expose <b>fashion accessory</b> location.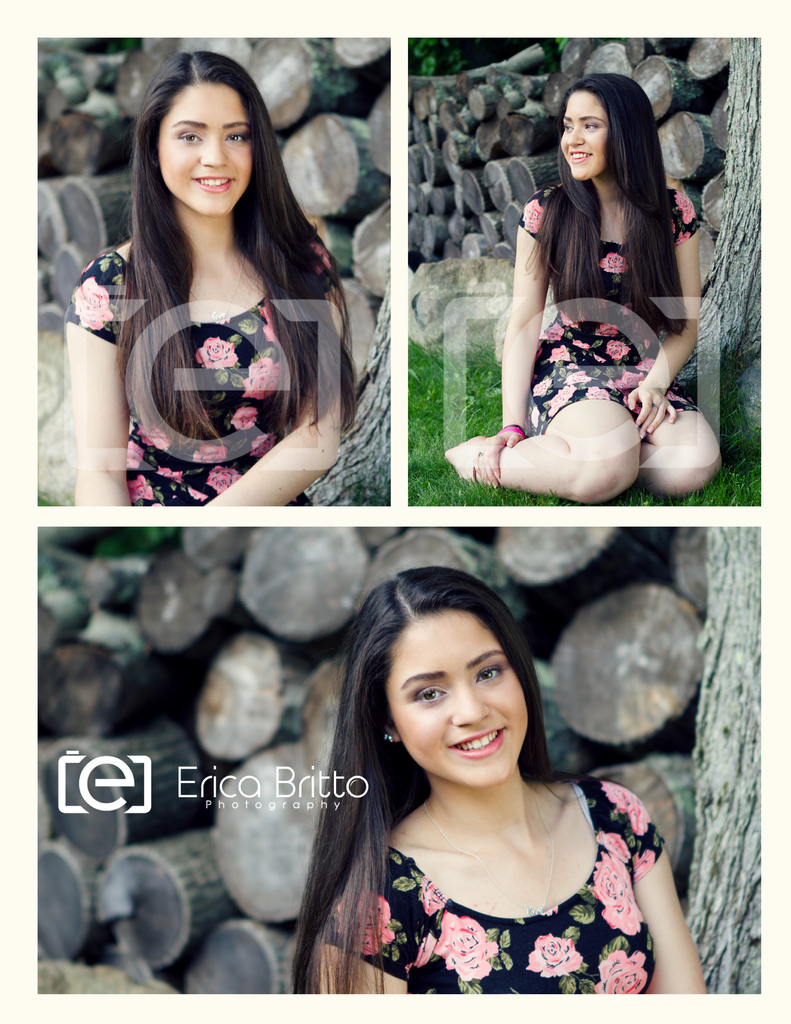
Exposed at <box>596,221,628,249</box>.
